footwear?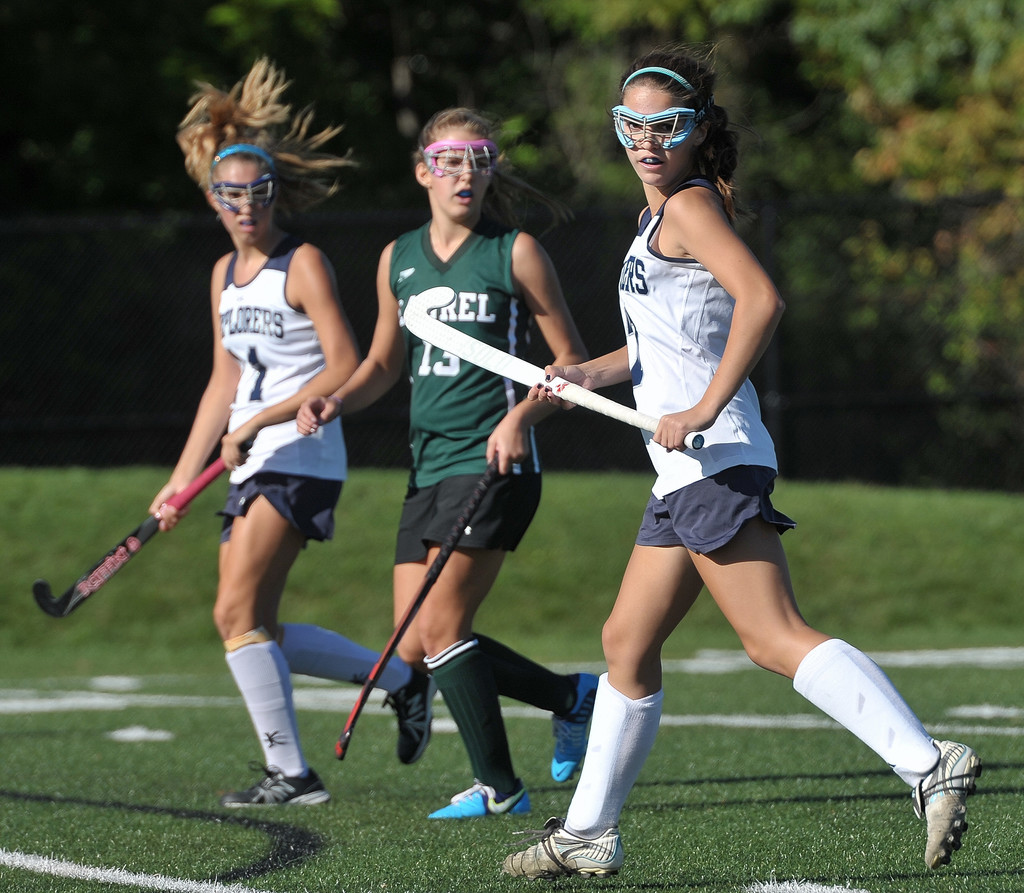
pyautogui.locateOnScreen(430, 777, 529, 821)
